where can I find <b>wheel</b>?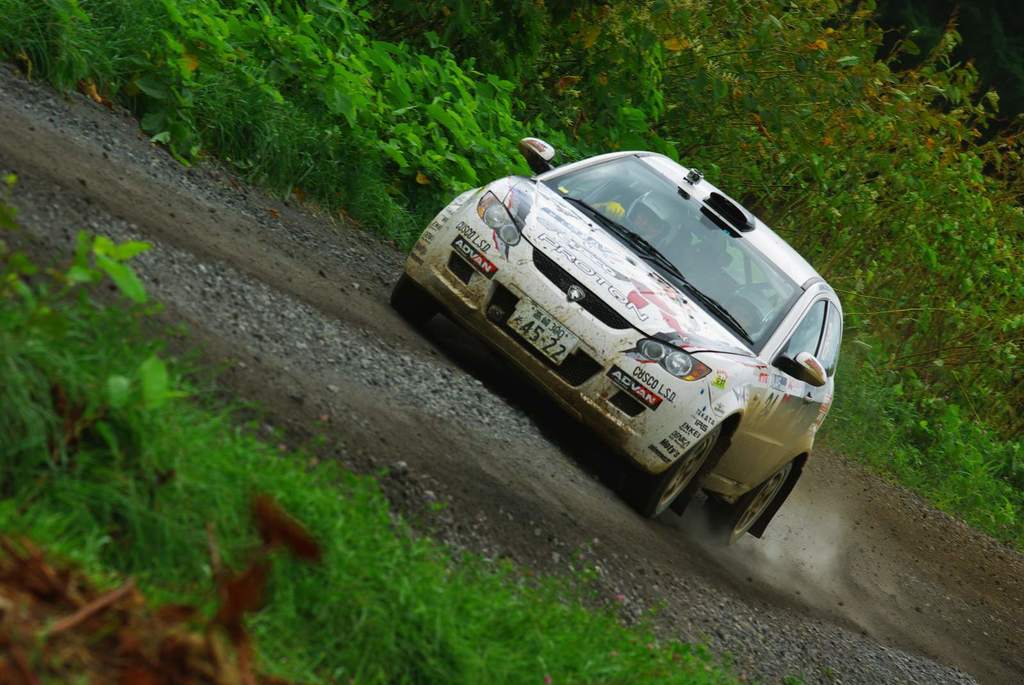
You can find it at bbox=[710, 461, 798, 551].
